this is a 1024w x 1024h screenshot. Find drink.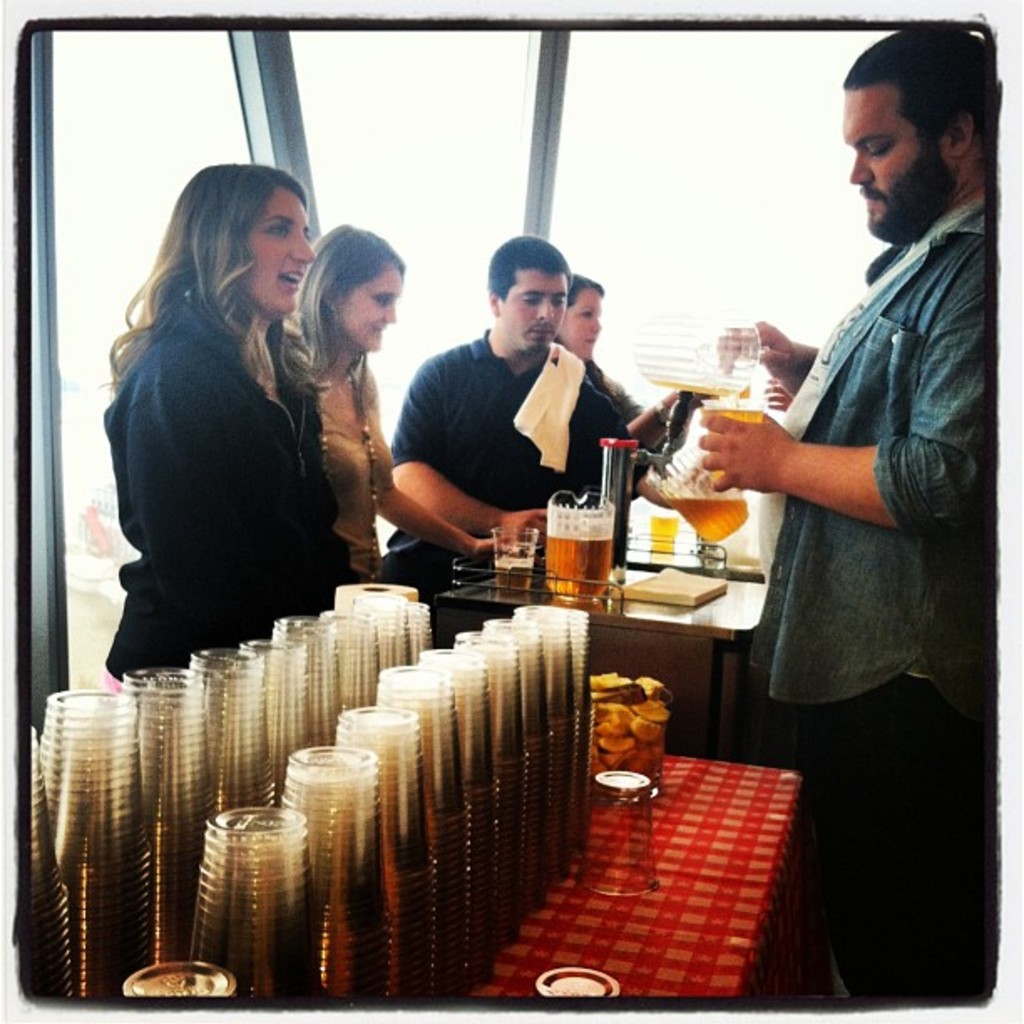
Bounding box: x1=545 y1=537 x2=614 y2=602.
